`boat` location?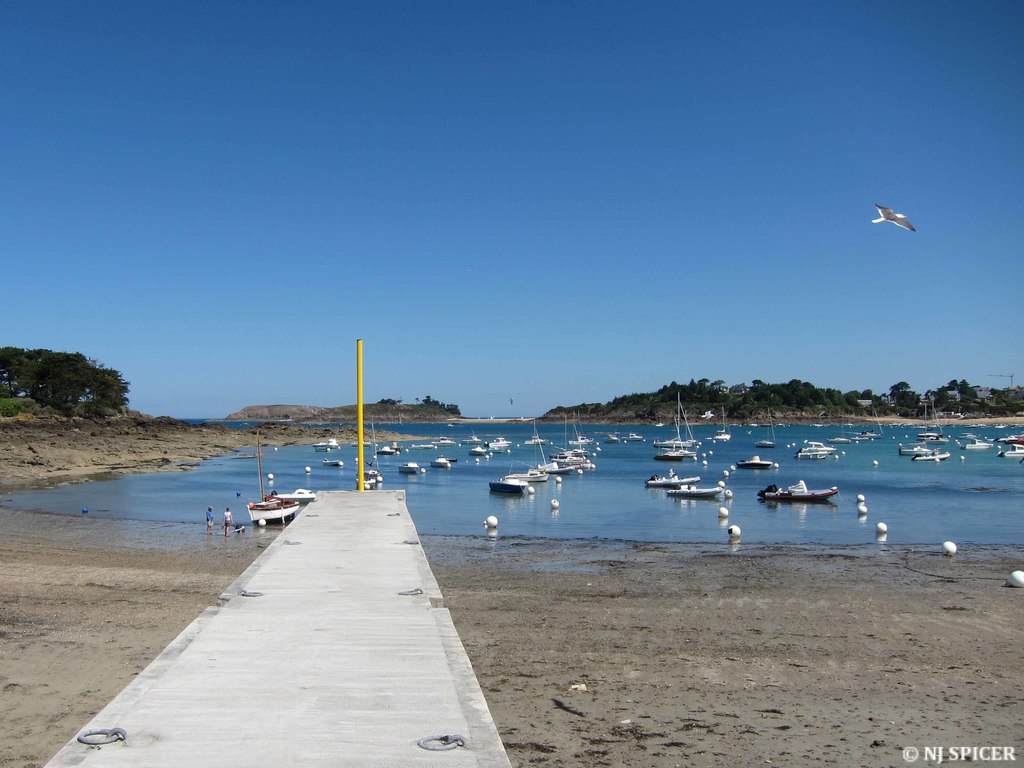
554:453:592:468
